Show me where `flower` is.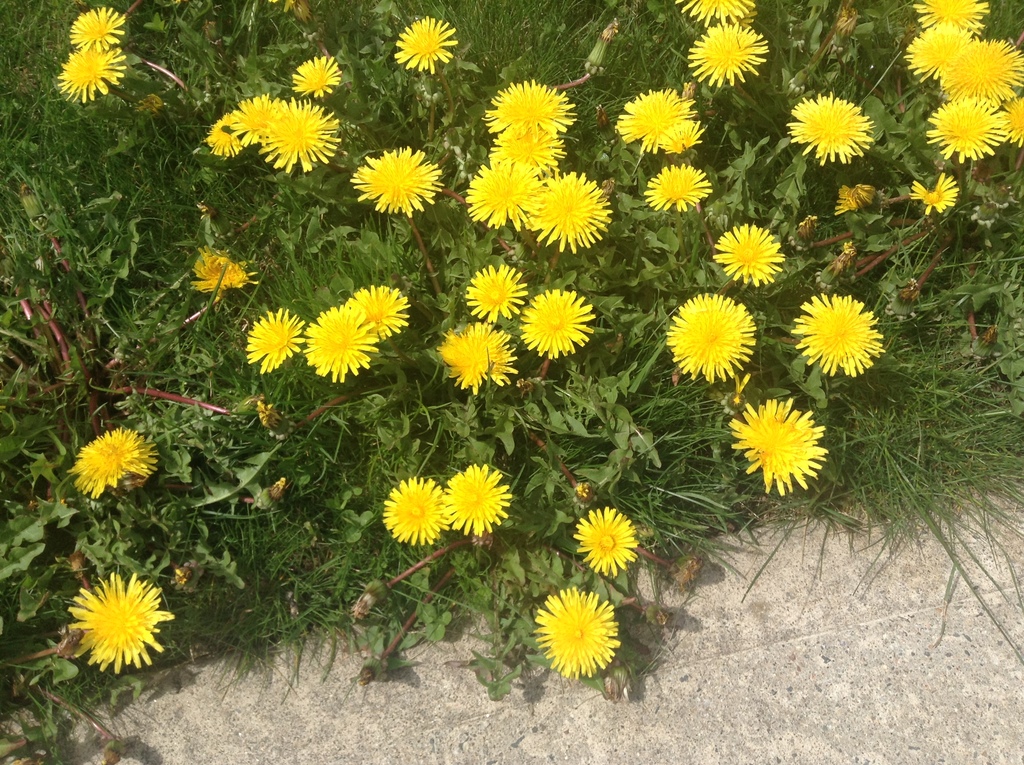
`flower` is at <bbox>67, 429, 153, 497</bbox>.
